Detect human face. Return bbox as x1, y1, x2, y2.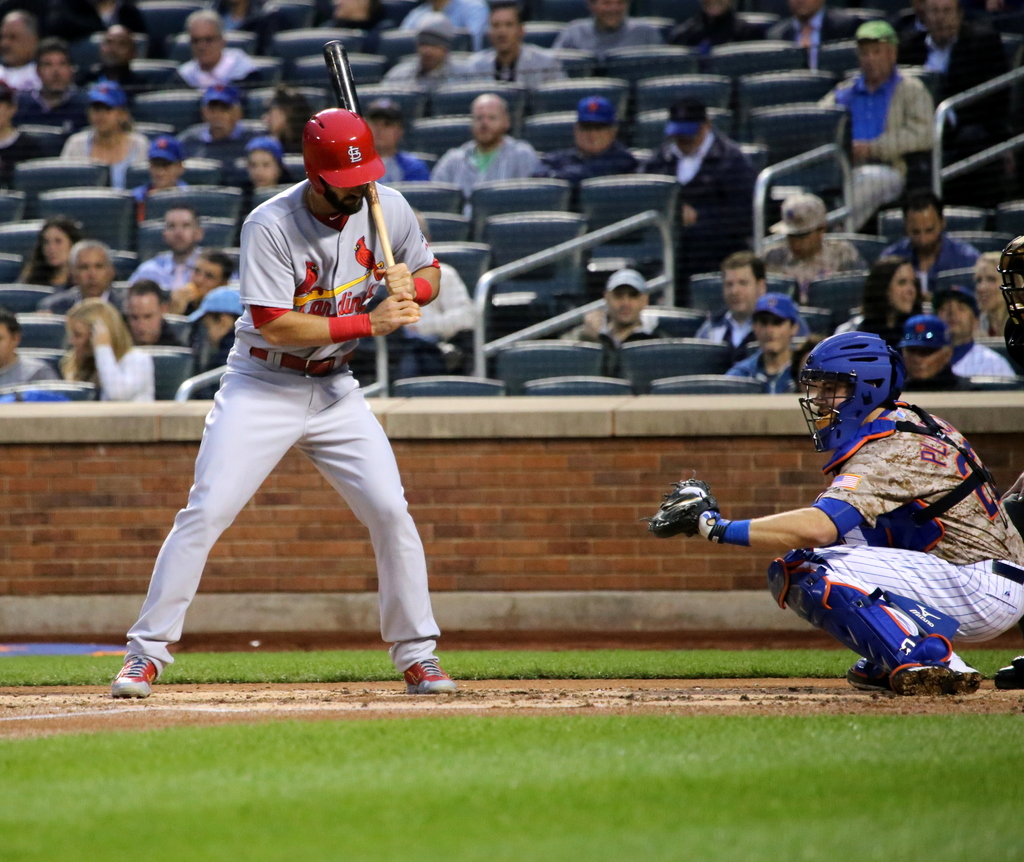
759, 309, 792, 343.
